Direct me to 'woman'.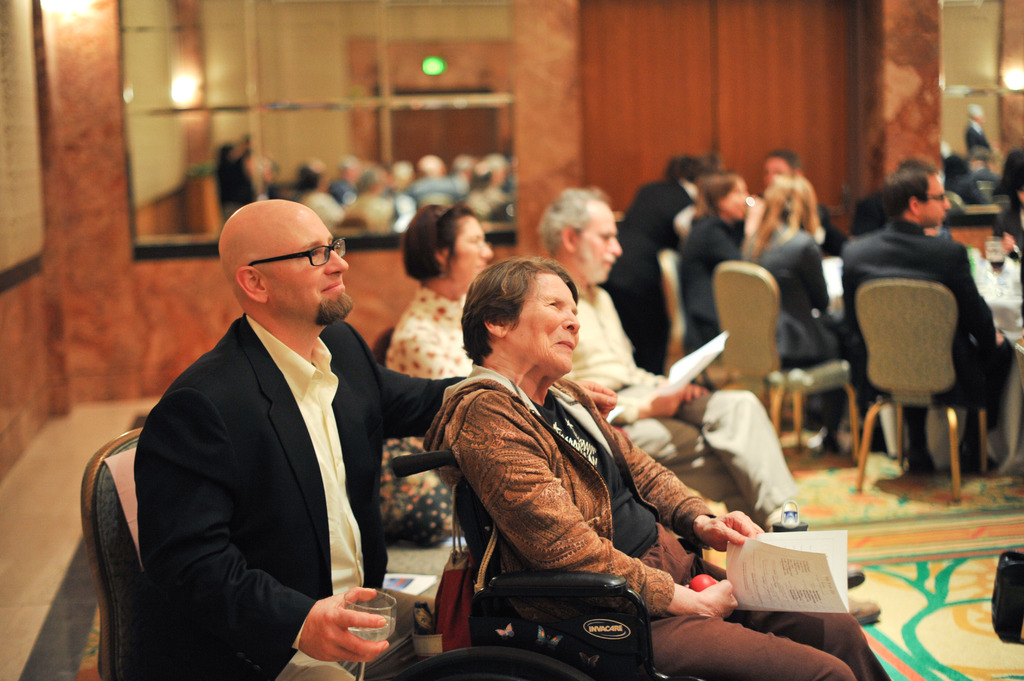
Direction: left=379, top=205, right=509, bottom=385.
